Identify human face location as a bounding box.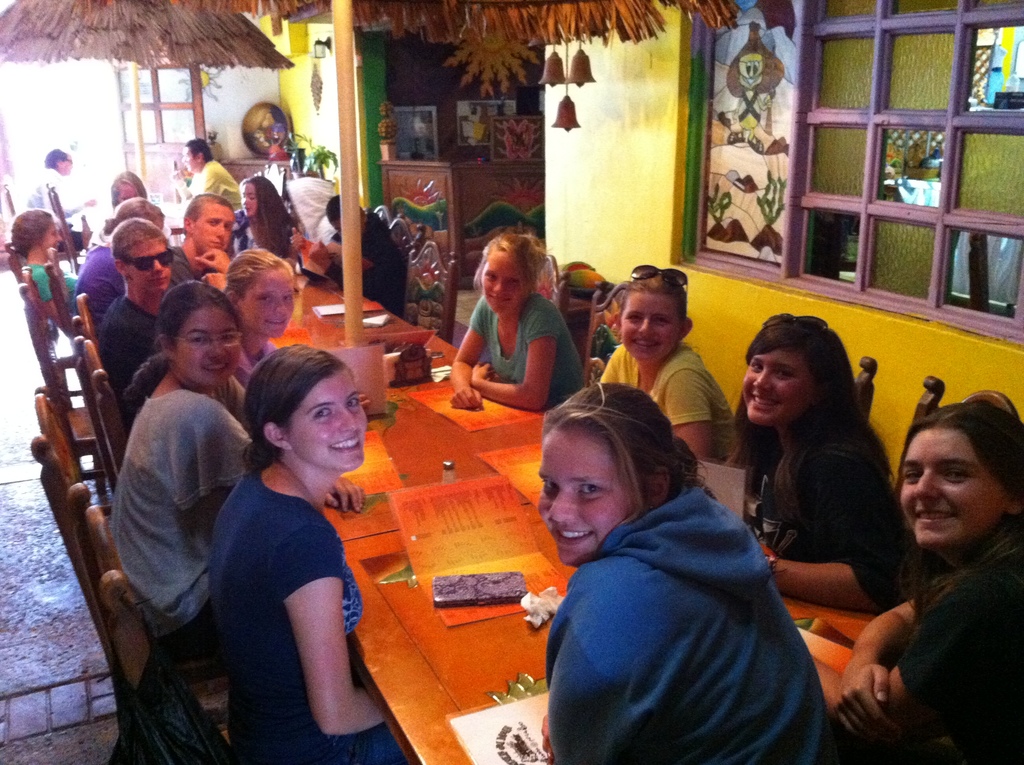
[left=124, top=238, right=170, bottom=294].
